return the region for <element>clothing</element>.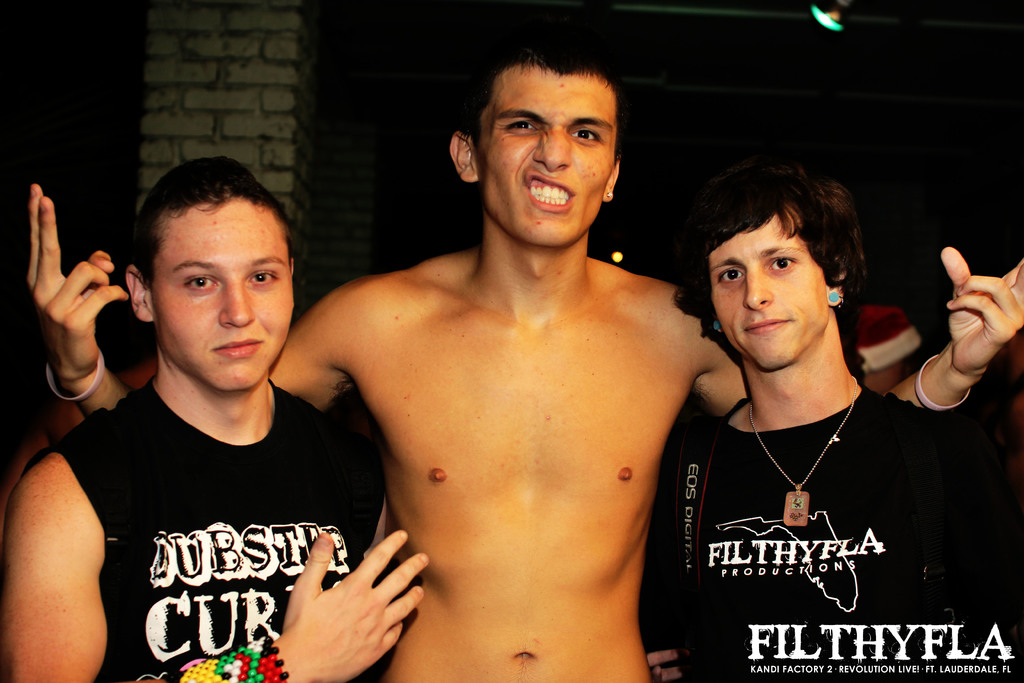
(656,324,982,662).
